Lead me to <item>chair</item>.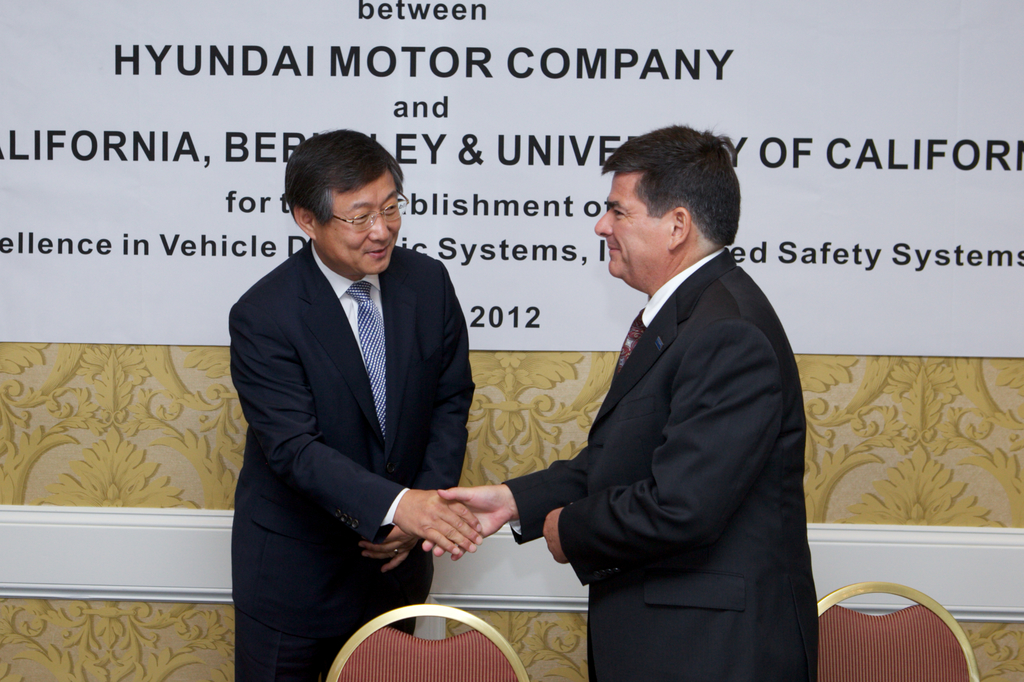
Lead to 326/605/531/681.
